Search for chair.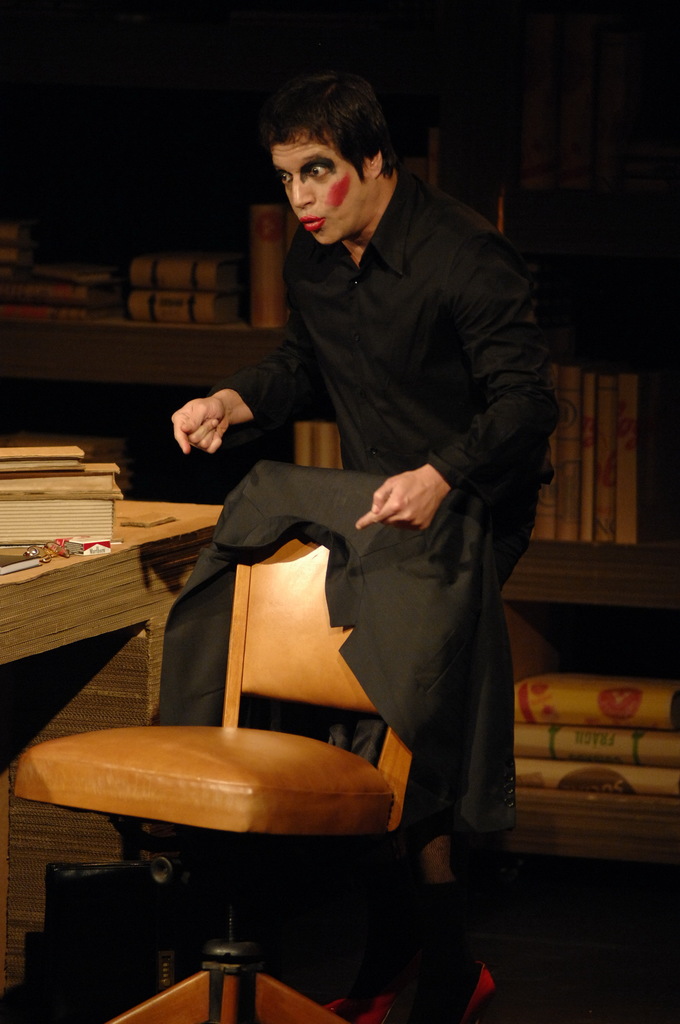
Found at left=10, top=457, right=462, bottom=1023.
